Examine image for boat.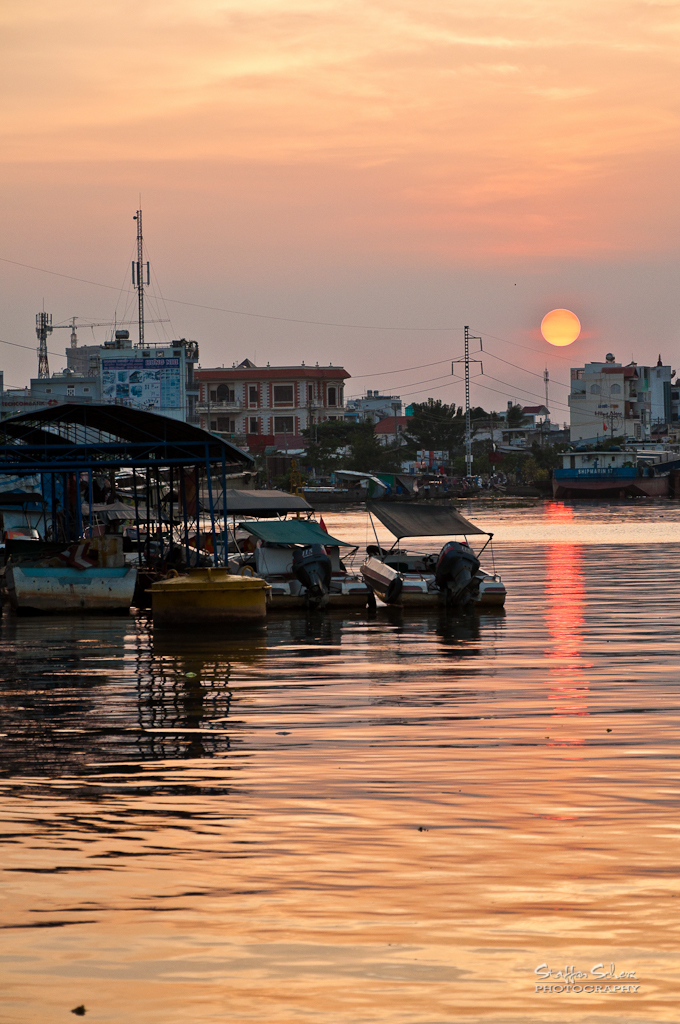
Examination result: l=361, t=499, r=503, b=616.
